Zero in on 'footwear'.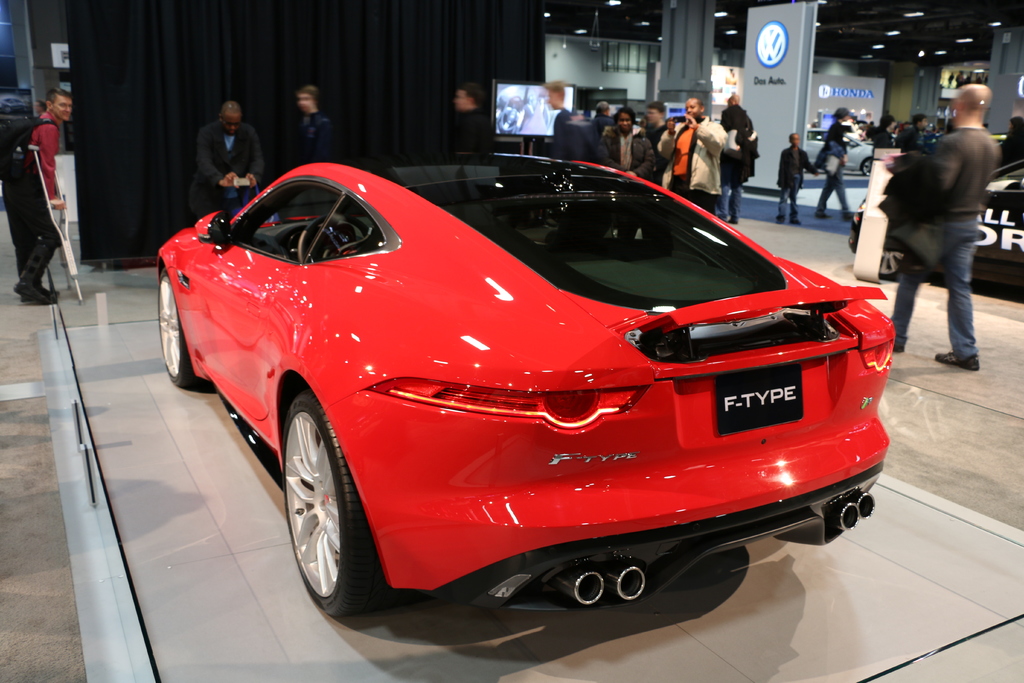
Zeroed in: box=[783, 218, 801, 226].
